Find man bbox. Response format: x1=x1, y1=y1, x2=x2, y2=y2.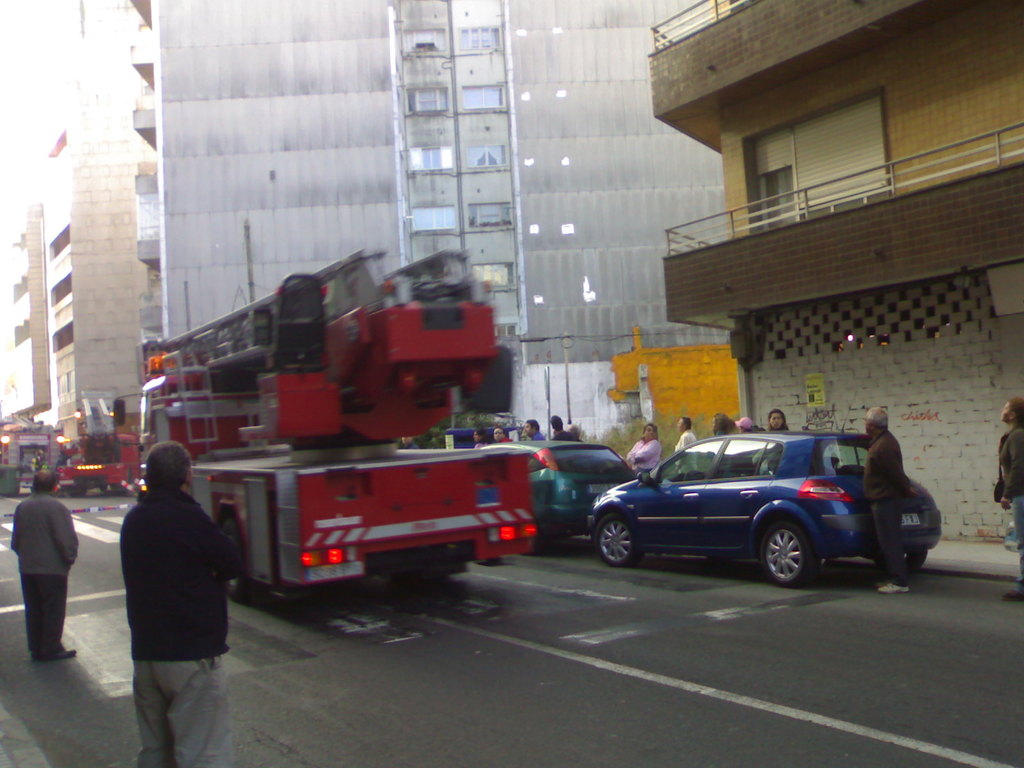
x1=4, y1=486, x2=72, y2=664.
